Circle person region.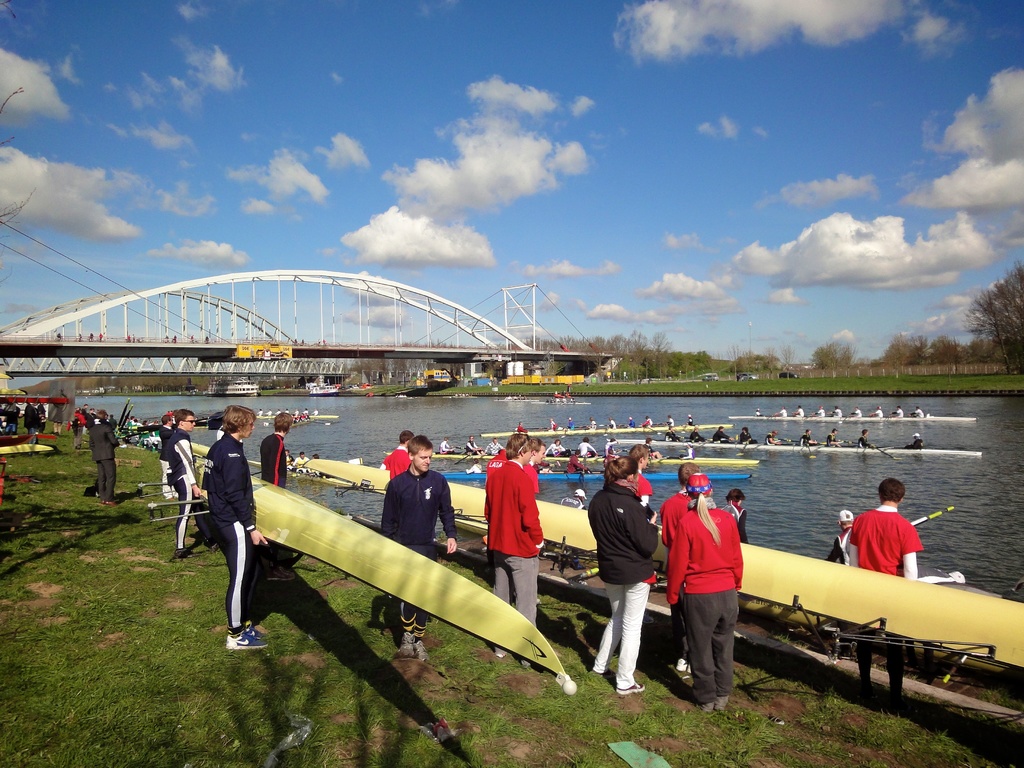
Region: 719, 488, 748, 544.
